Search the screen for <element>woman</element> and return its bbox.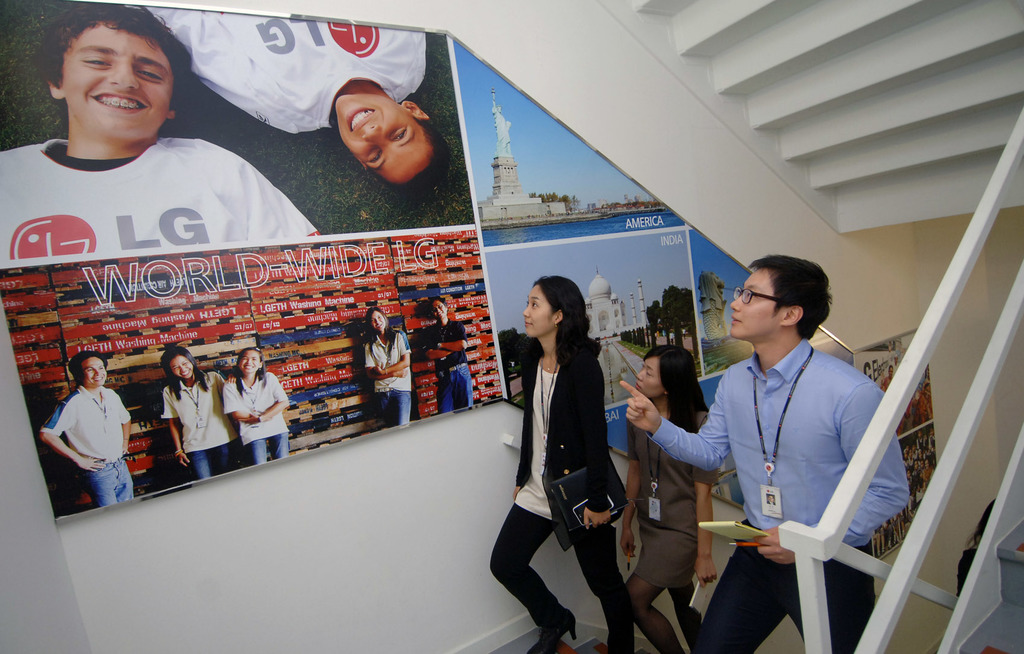
Found: region(227, 348, 289, 468).
